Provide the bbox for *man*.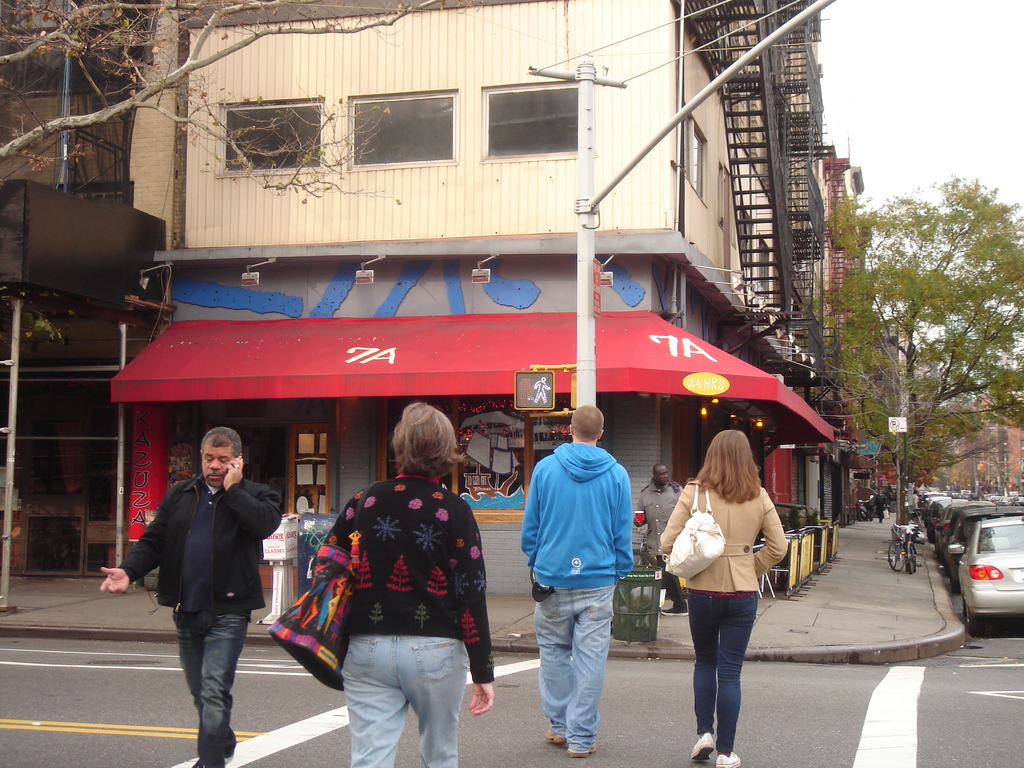
box=[140, 420, 282, 749].
